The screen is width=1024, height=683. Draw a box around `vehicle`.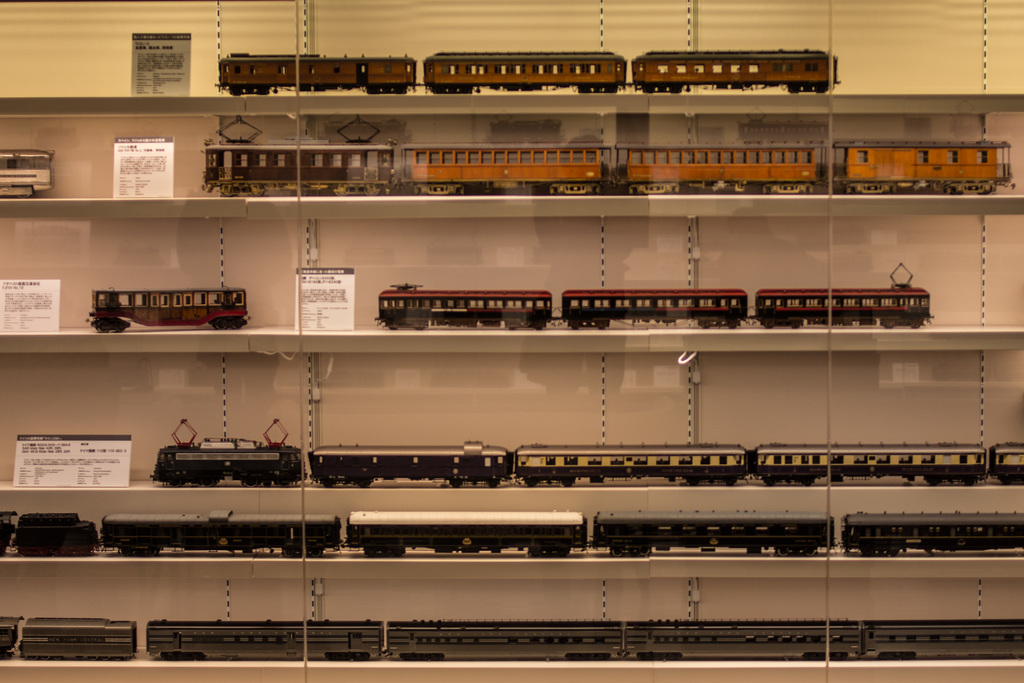
(x1=0, y1=149, x2=54, y2=202).
